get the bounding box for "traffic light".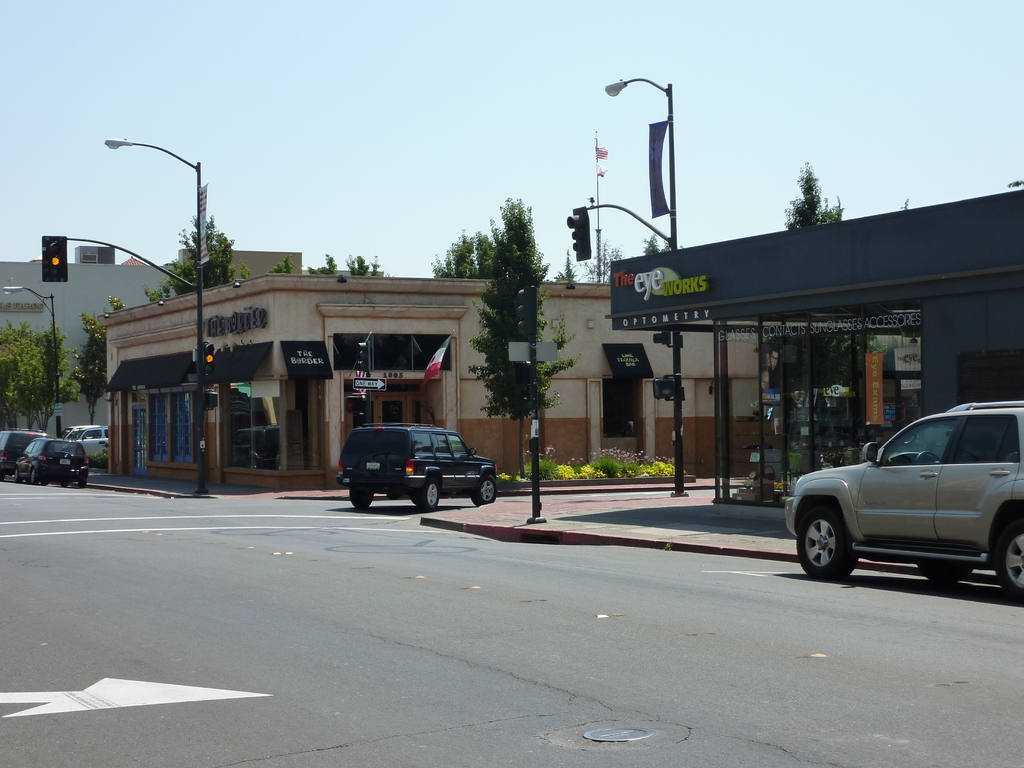
Rect(355, 342, 366, 371).
